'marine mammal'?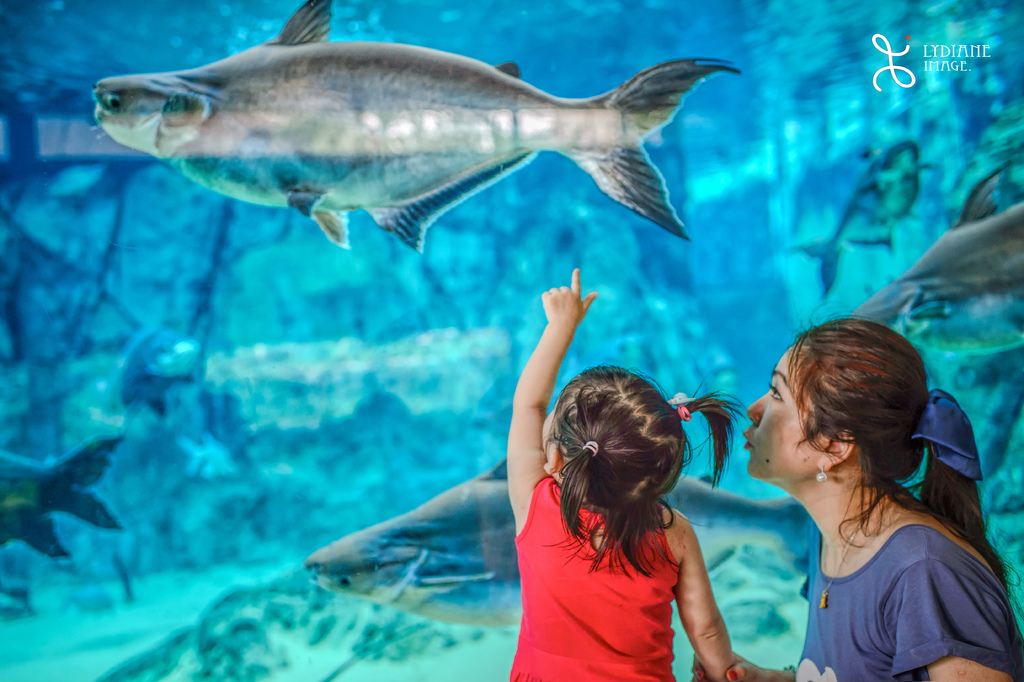
(left=40, top=25, right=792, bottom=294)
